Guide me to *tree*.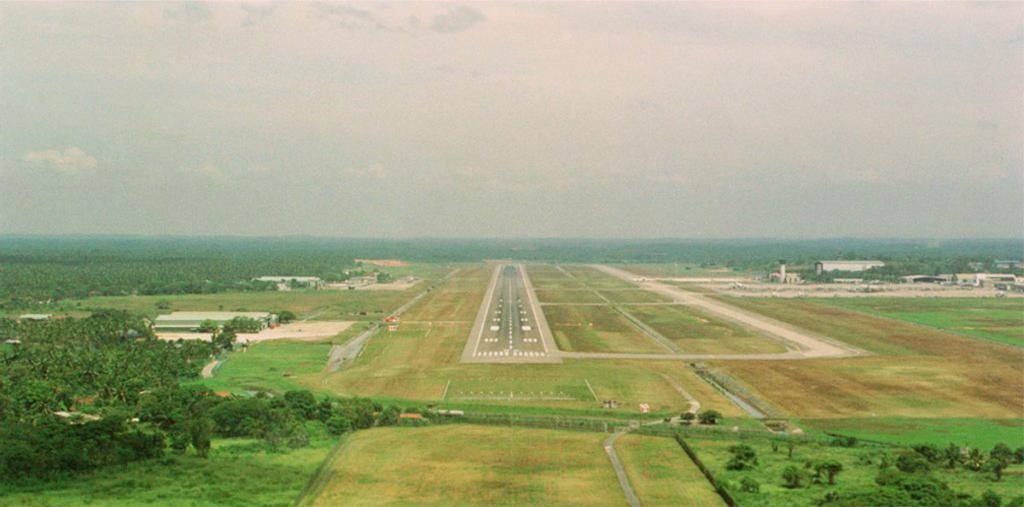
Guidance: [x1=190, y1=417, x2=212, y2=457].
